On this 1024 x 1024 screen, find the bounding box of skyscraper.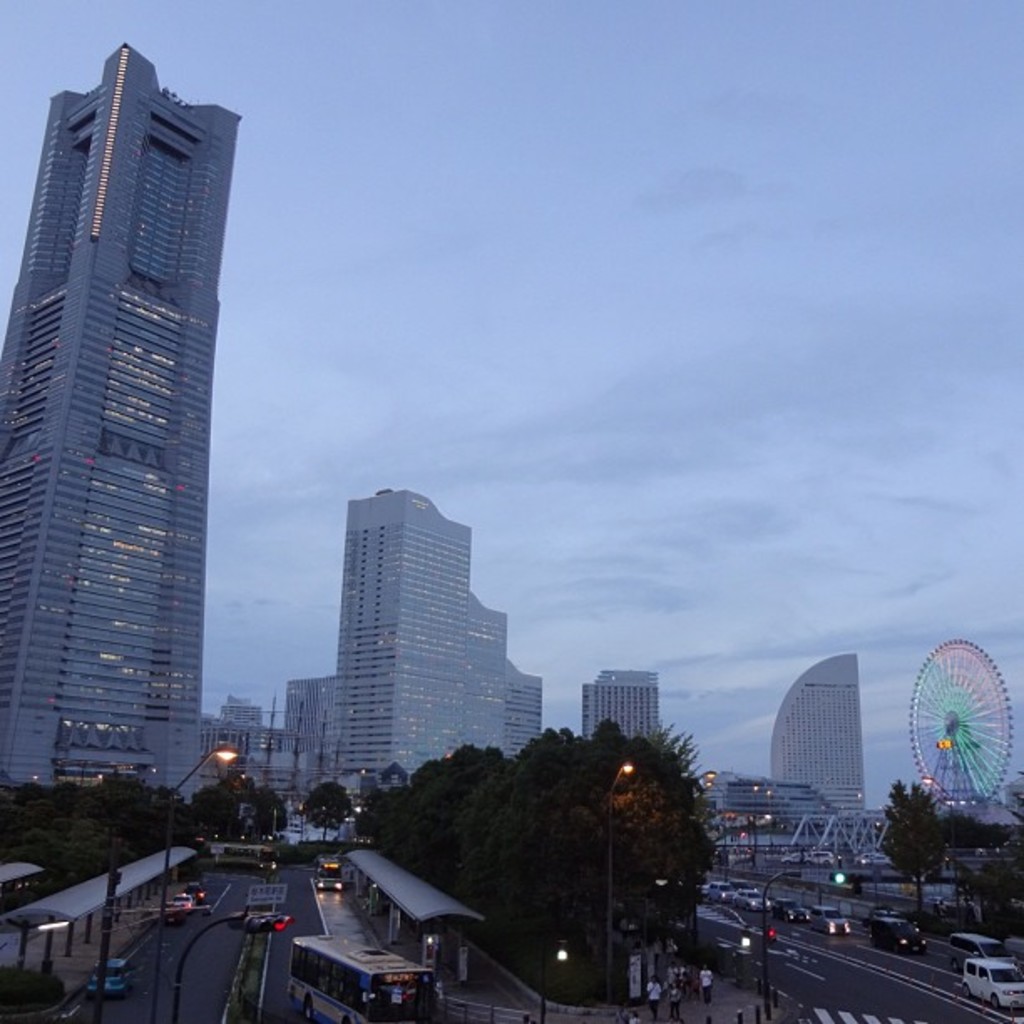
Bounding box: [x1=765, y1=654, x2=860, y2=820].
